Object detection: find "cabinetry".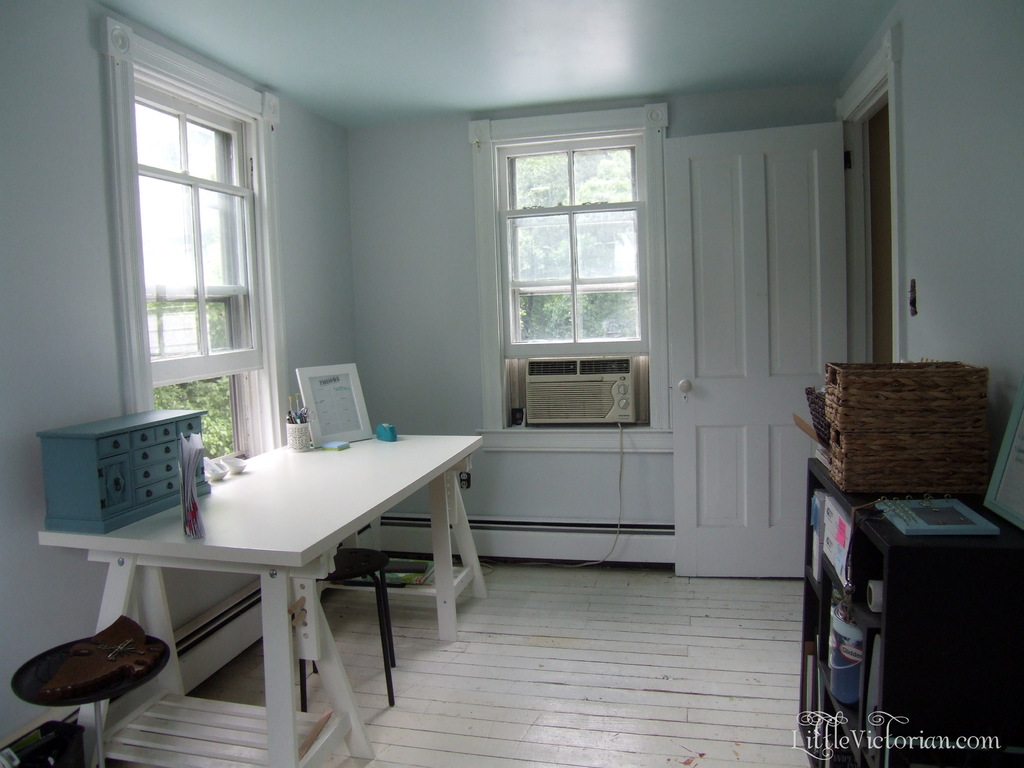
left=793, top=451, right=1023, bottom=767.
